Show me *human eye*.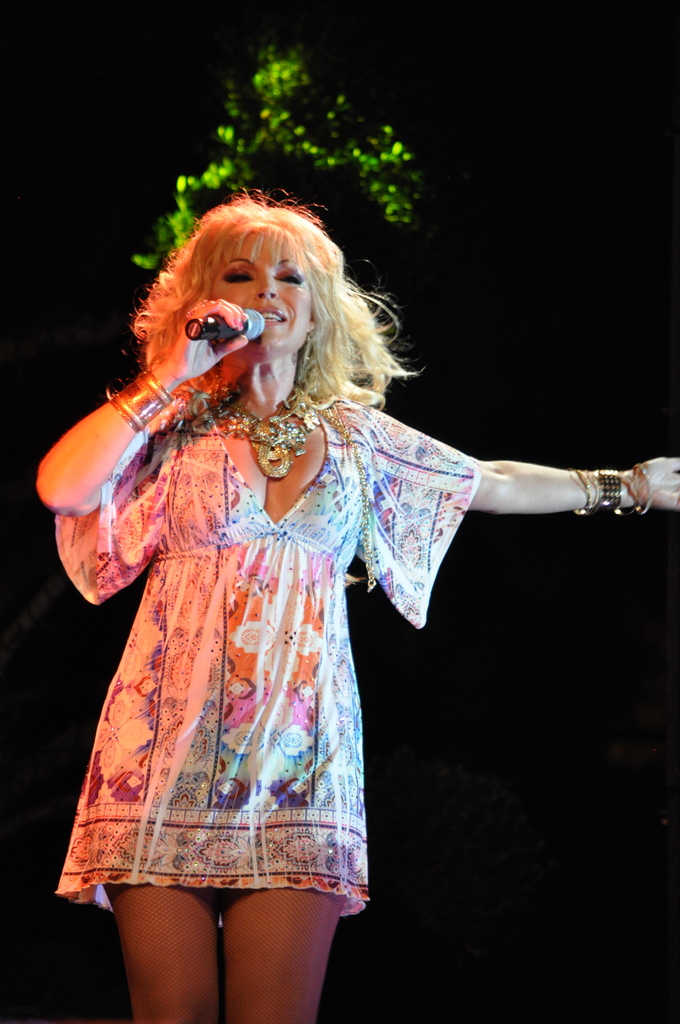
*human eye* is here: [left=222, top=269, right=252, bottom=287].
